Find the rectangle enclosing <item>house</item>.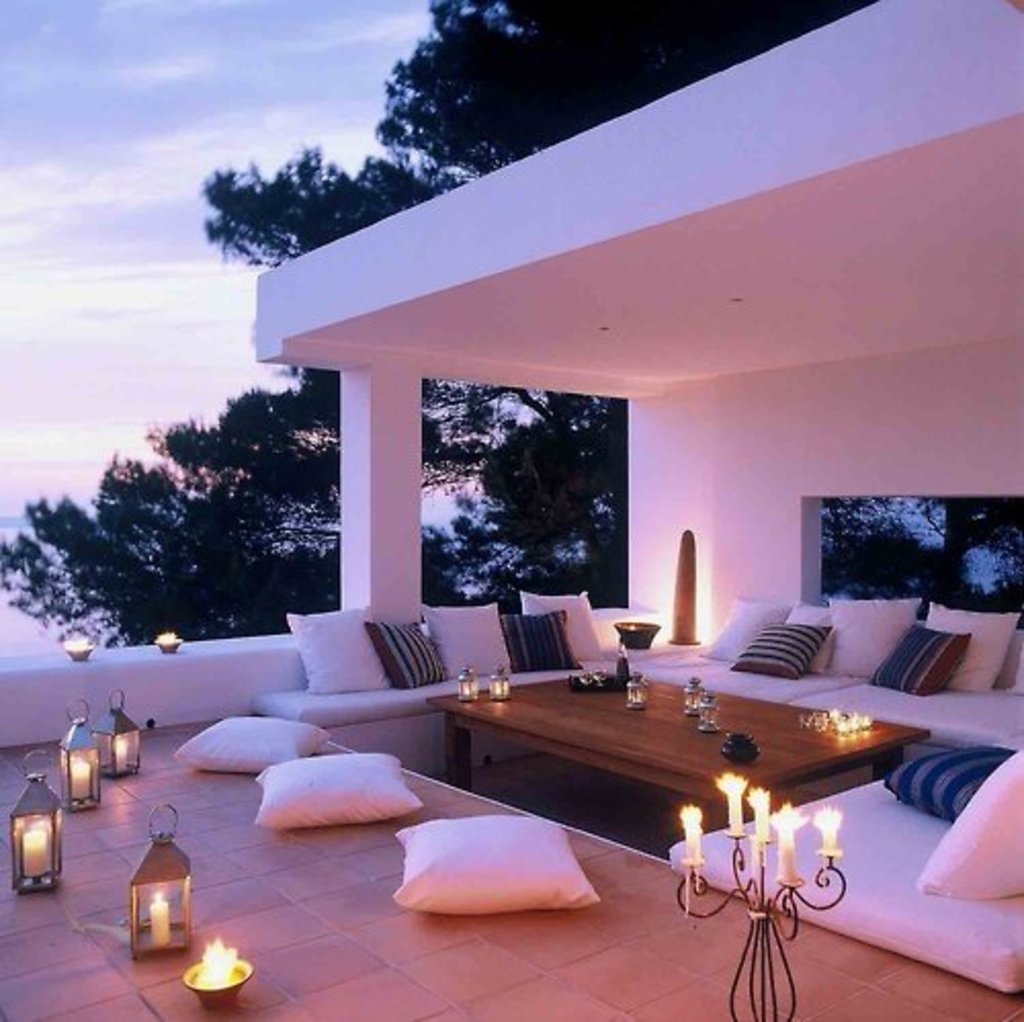
crop(0, 0, 1022, 1020).
